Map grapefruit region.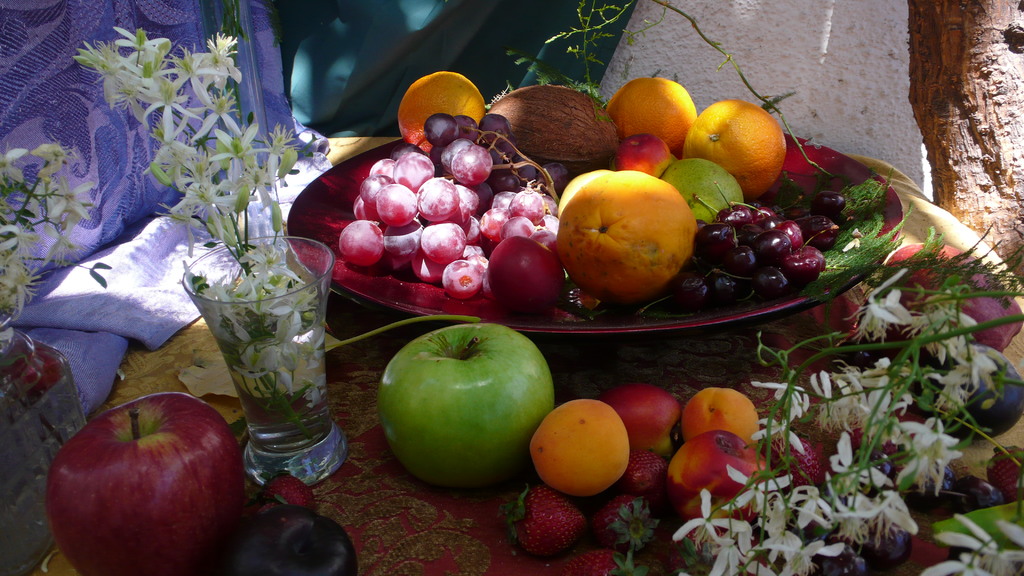
Mapped to BBox(531, 394, 635, 502).
